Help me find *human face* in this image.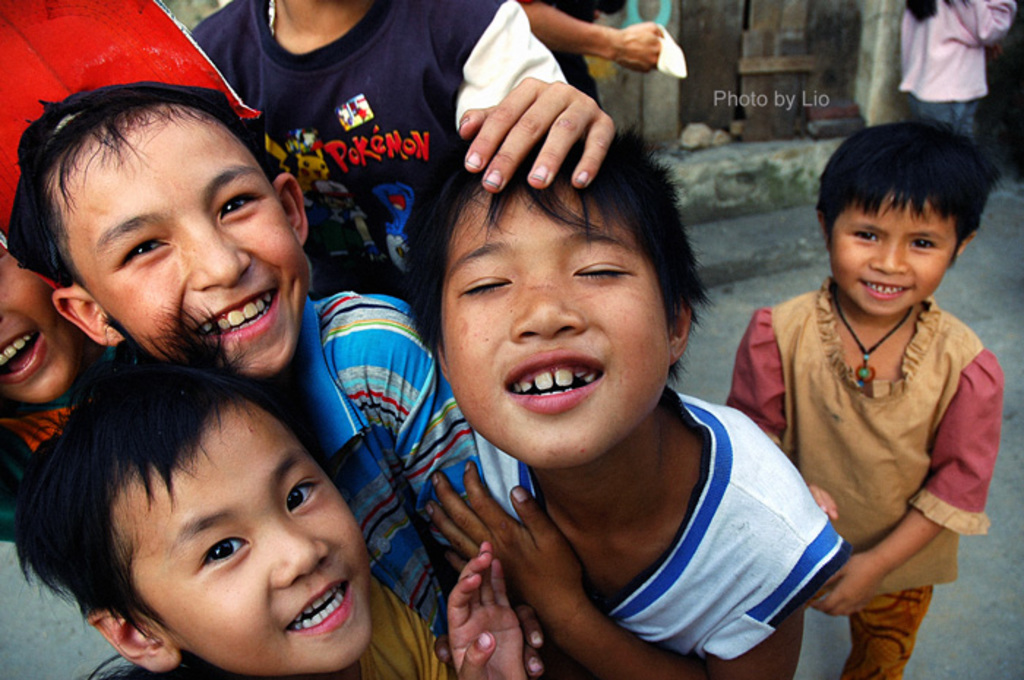
Found it: select_region(440, 181, 673, 465).
